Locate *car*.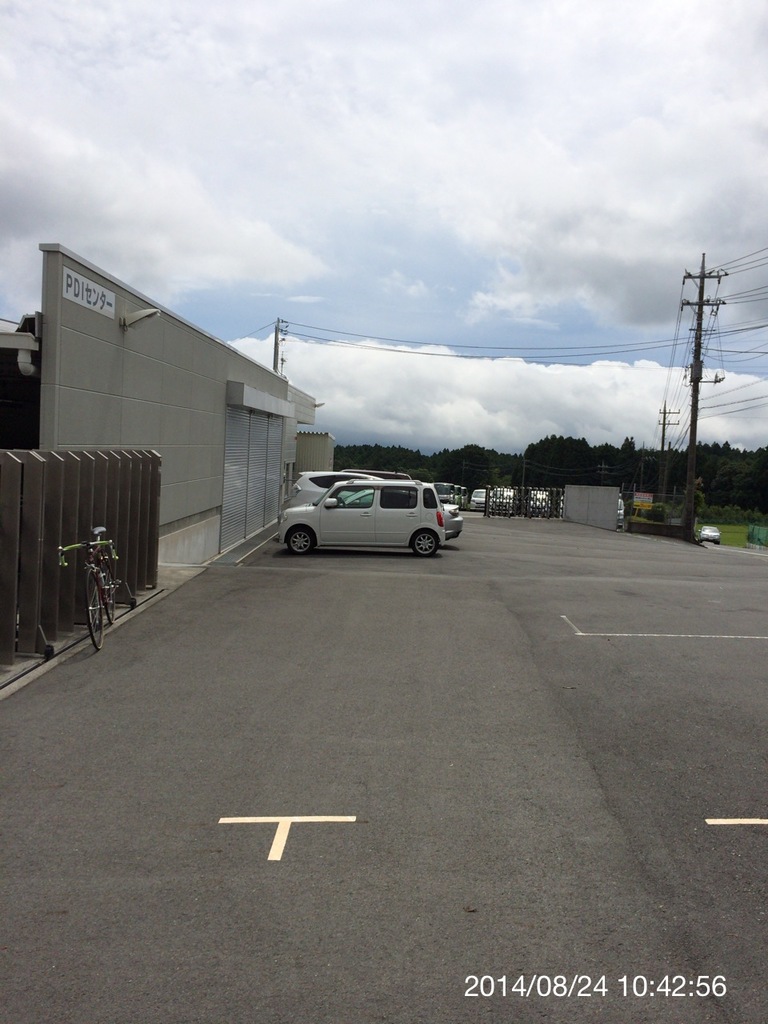
Bounding box: {"x1": 522, "y1": 487, "x2": 557, "y2": 519}.
